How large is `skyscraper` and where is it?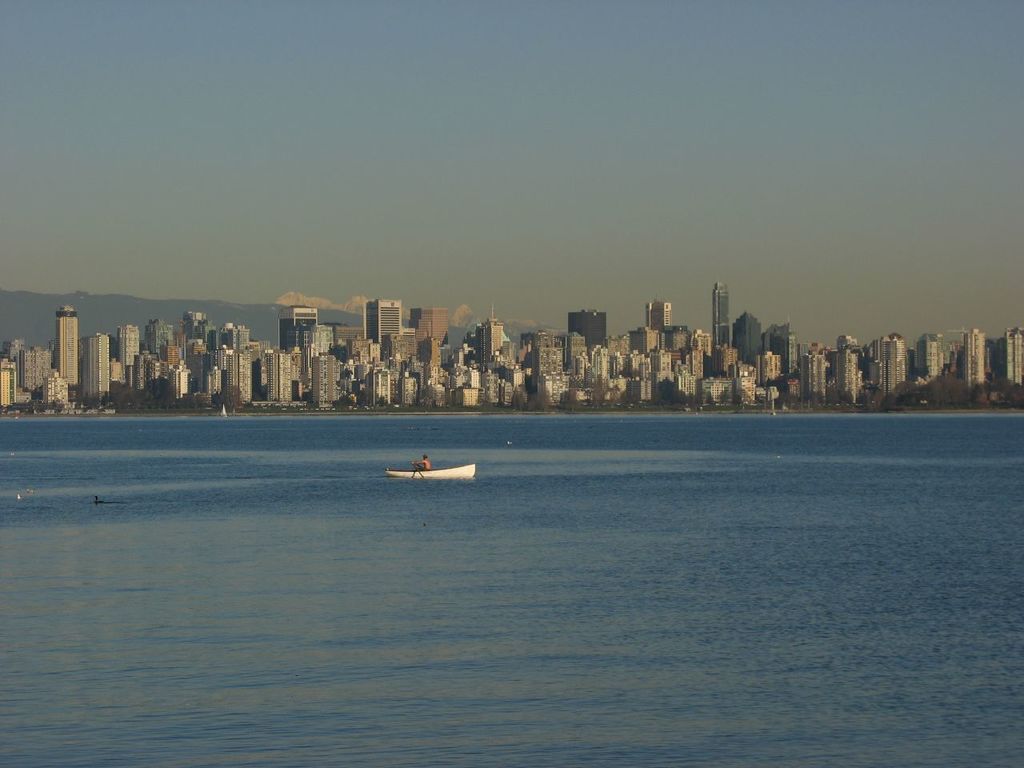
Bounding box: bbox=(521, 335, 573, 407).
